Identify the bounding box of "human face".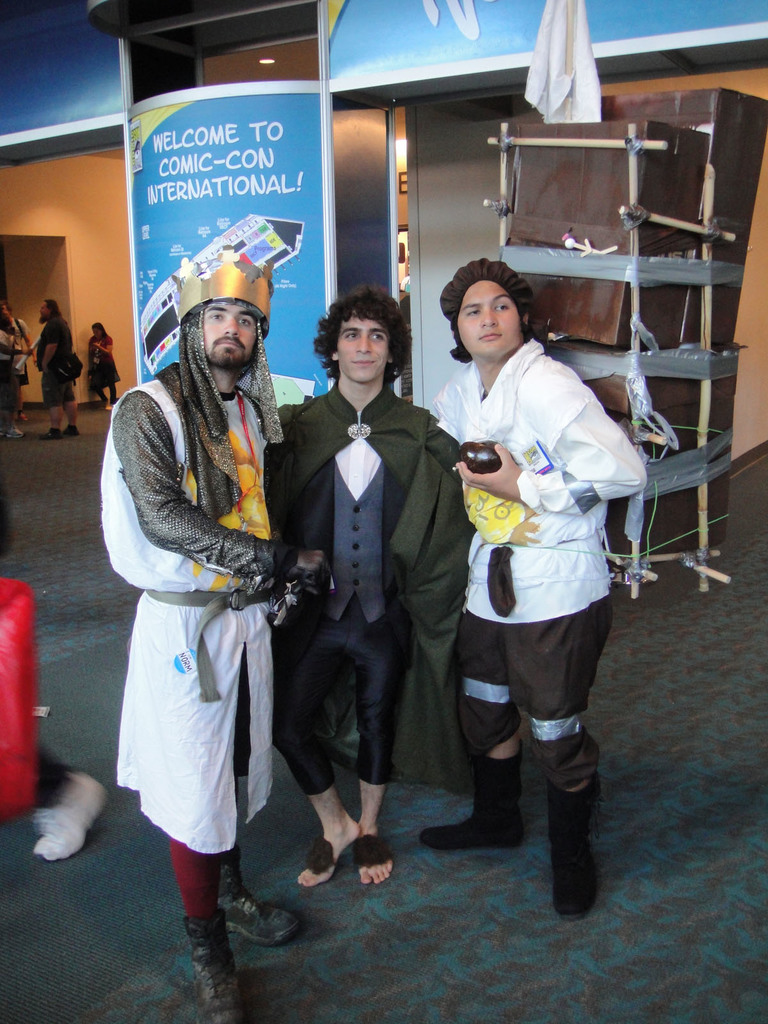
left=38, top=301, right=47, bottom=323.
